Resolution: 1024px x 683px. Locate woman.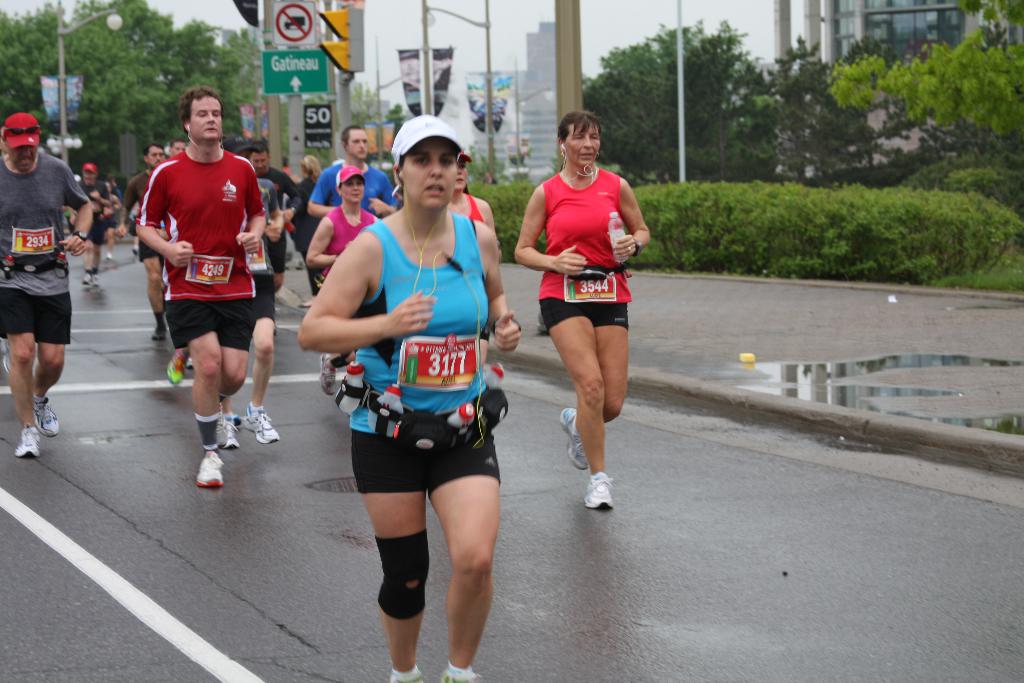
box(521, 117, 651, 537).
